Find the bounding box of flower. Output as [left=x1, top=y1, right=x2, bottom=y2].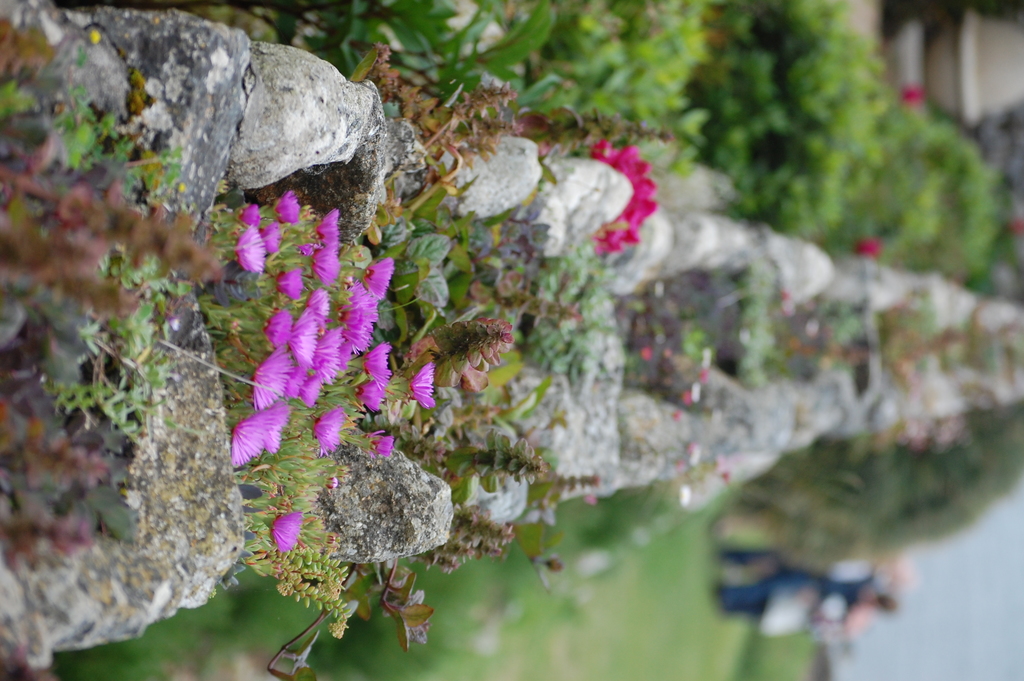
[left=360, top=256, right=392, bottom=300].
